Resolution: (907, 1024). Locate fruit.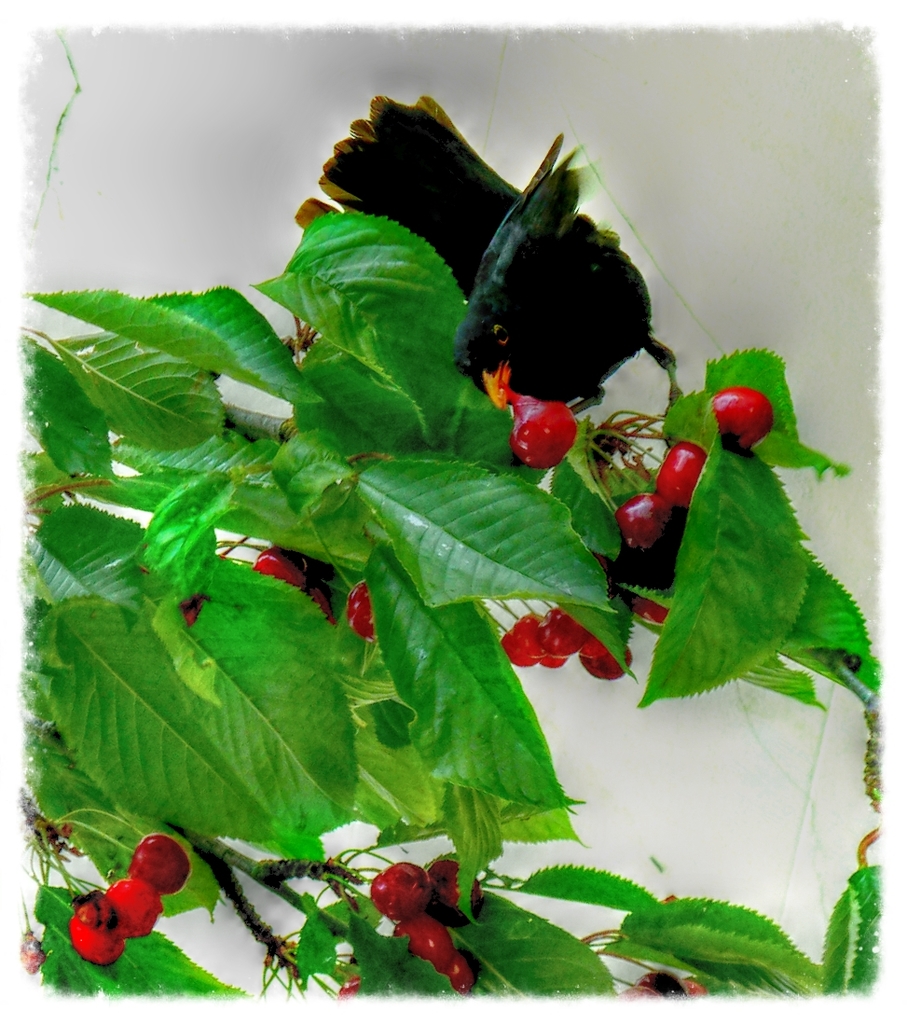
103, 875, 160, 934.
